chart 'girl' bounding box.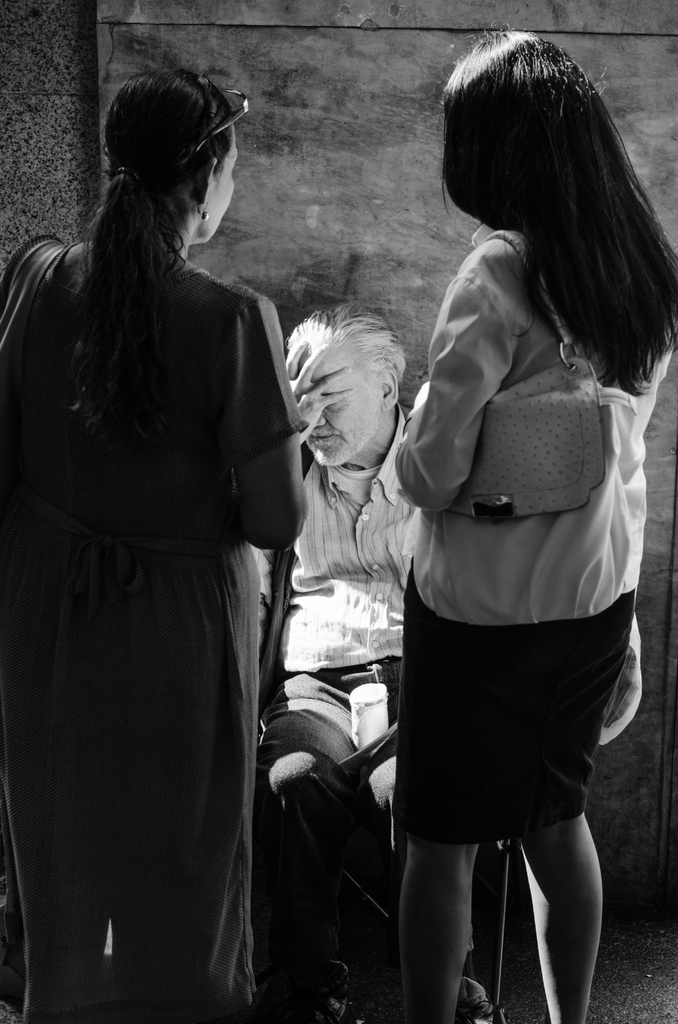
Charted: [left=12, top=60, right=321, bottom=1023].
